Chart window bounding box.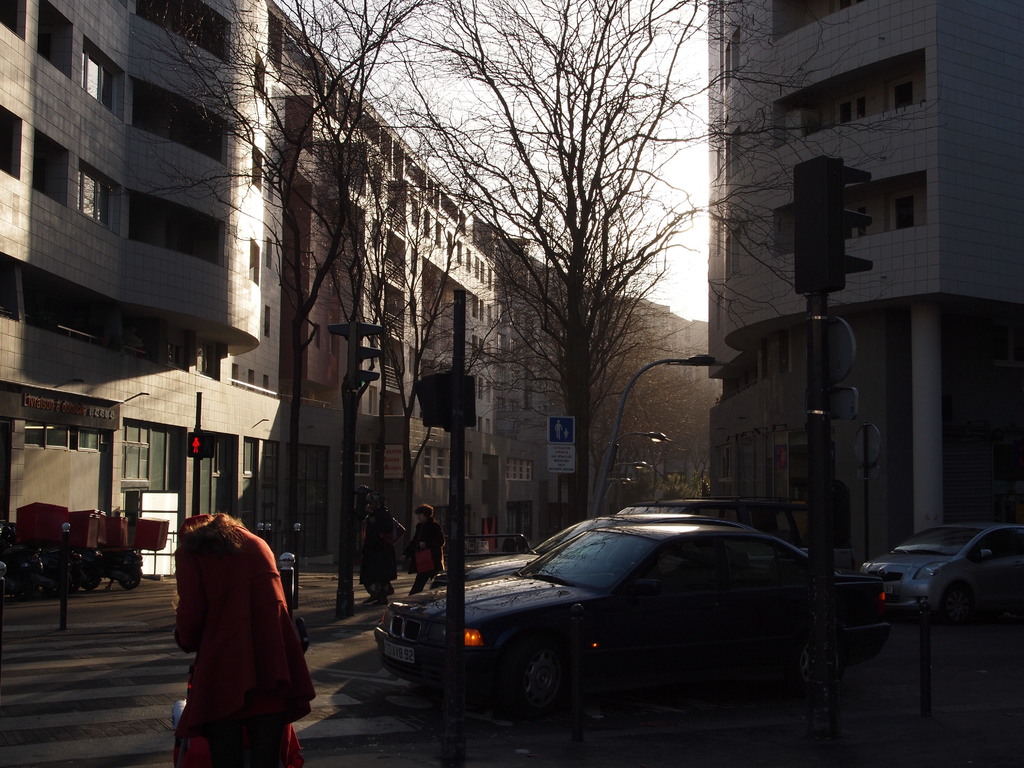
Charted: crop(234, 362, 239, 385).
